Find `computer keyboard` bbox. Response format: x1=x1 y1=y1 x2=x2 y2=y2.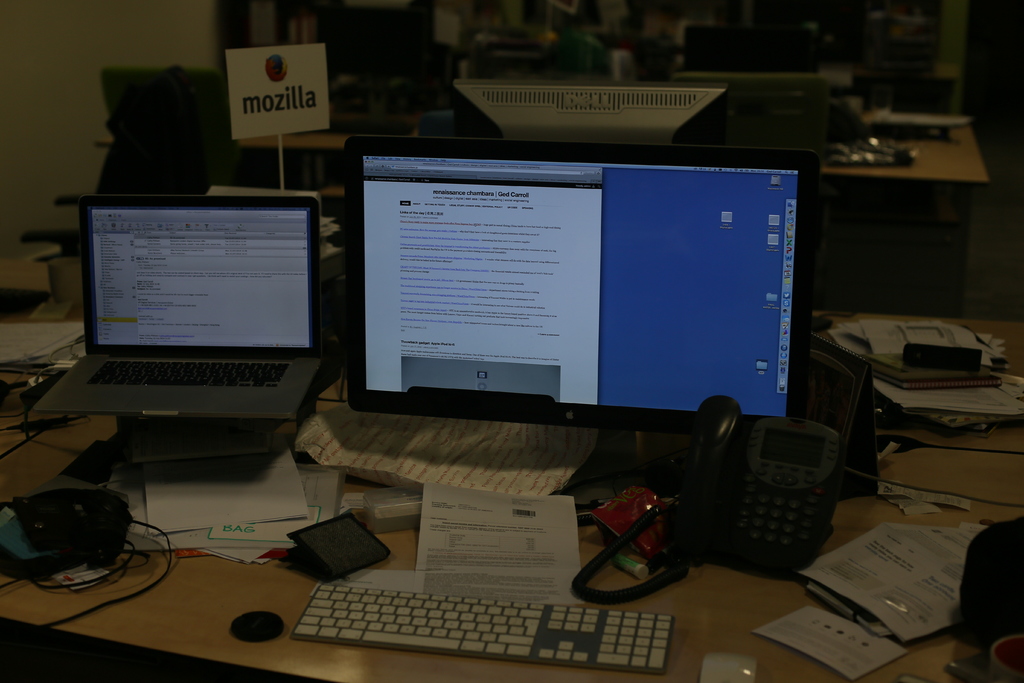
x1=295 y1=580 x2=676 y2=677.
